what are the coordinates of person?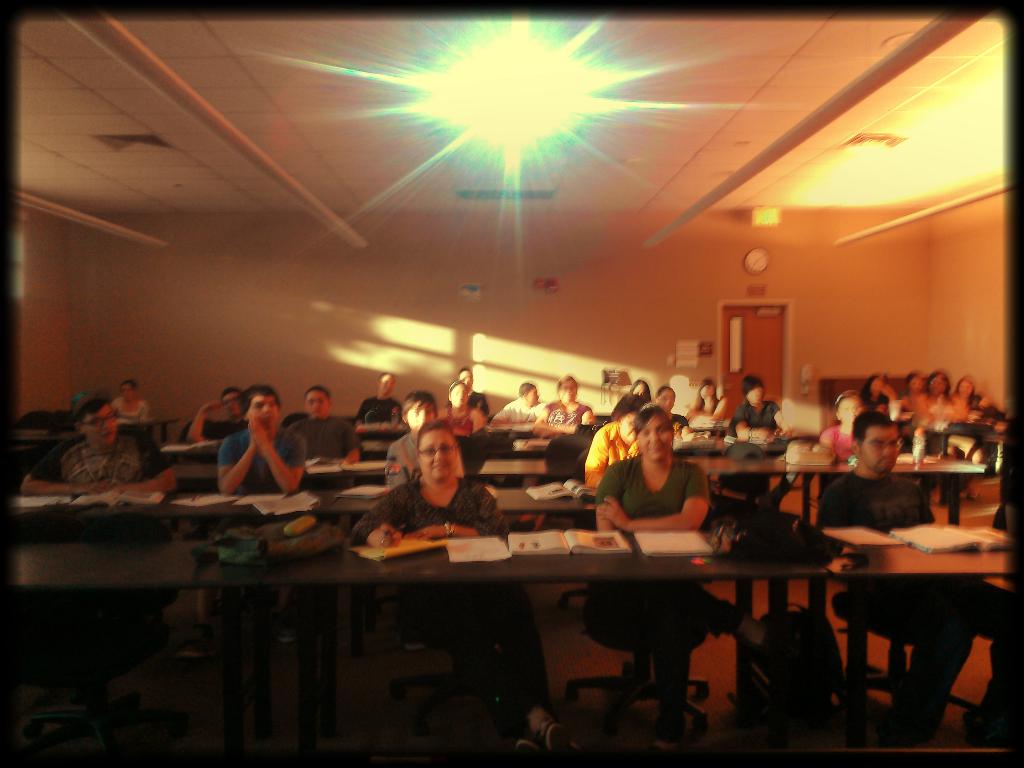
BBox(593, 398, 769, 753).
